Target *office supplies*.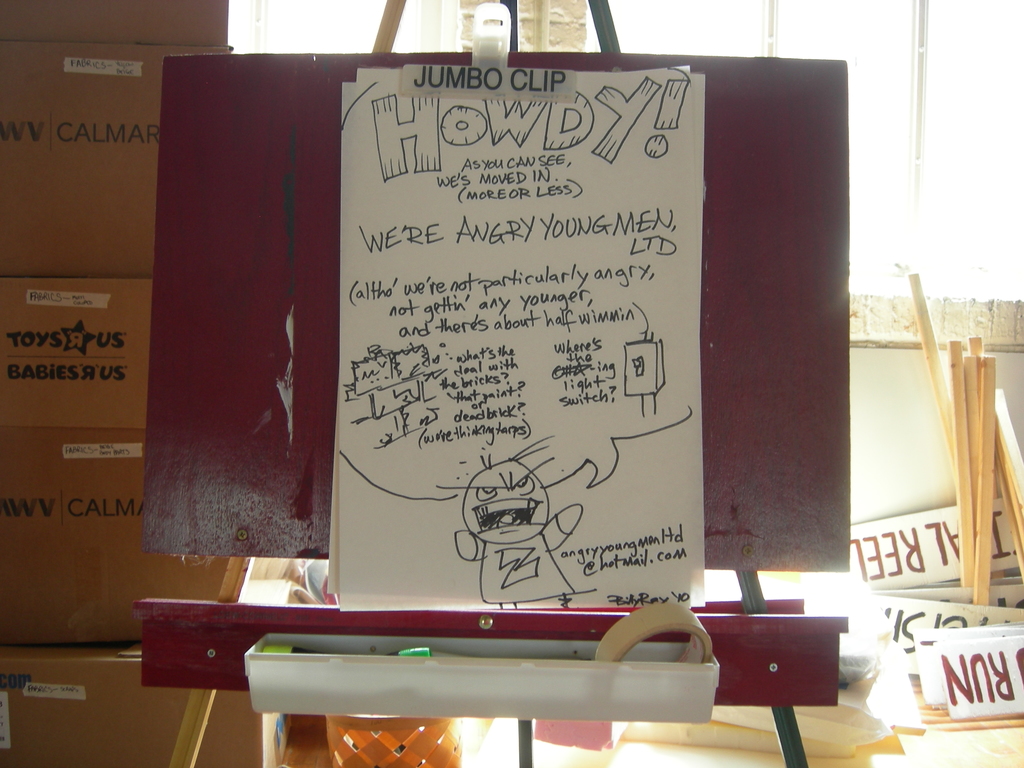
Target region: [136,0,852,767].
